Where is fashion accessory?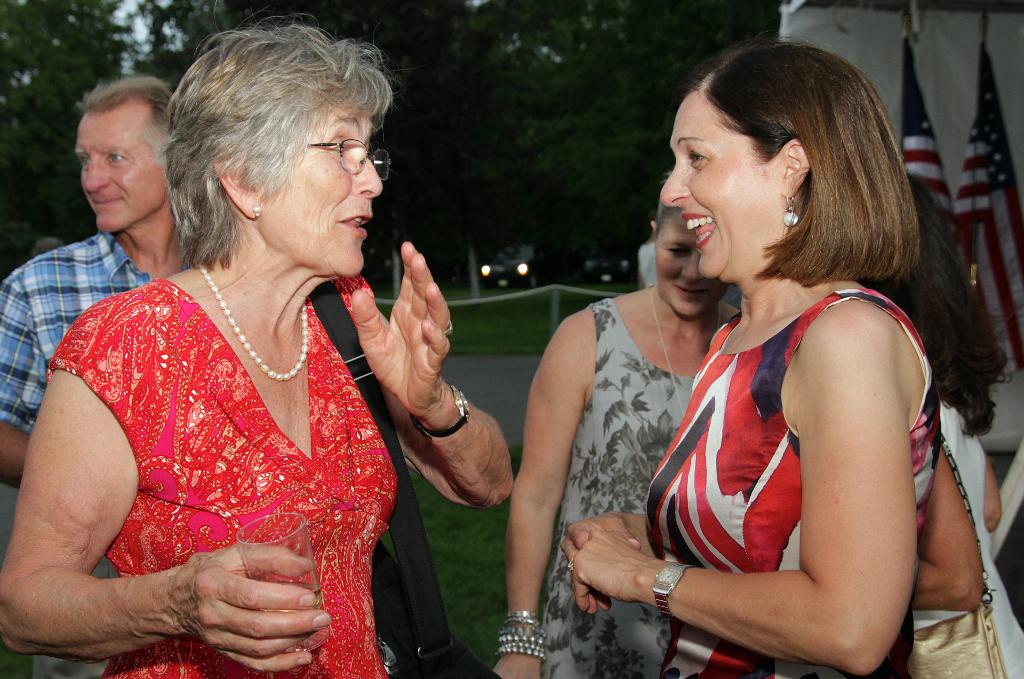
locate(198, 264, 306, 381).
